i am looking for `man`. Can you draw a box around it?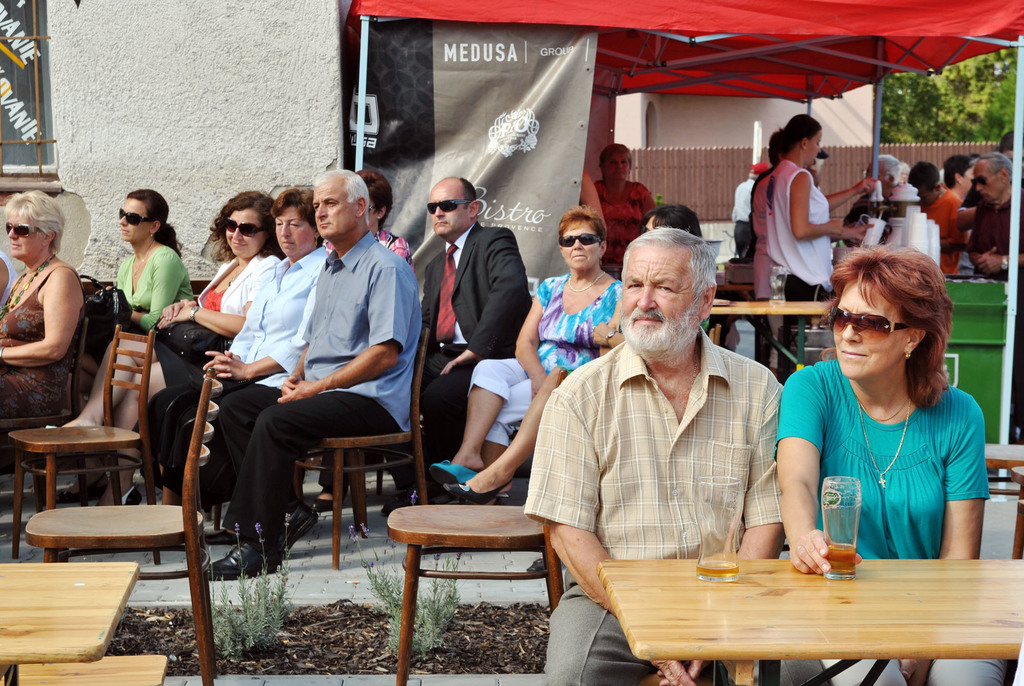
Sure, the bounding box is x1=965, y1=151, x2=1023, y2=437.
